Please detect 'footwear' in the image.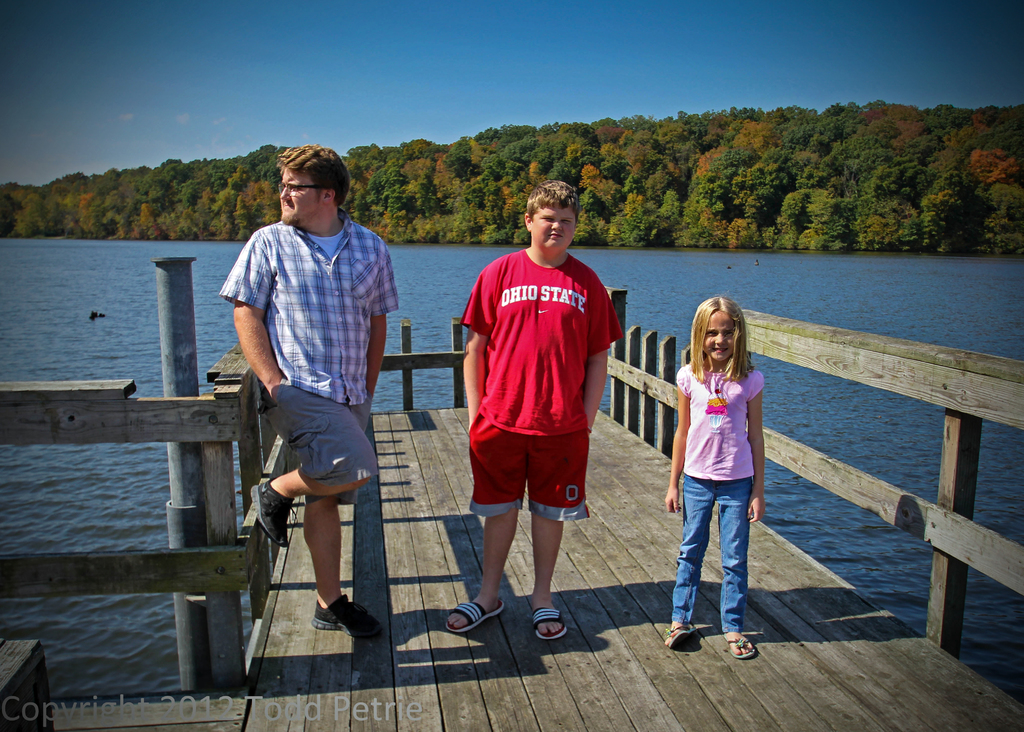
bbox=(671, 624, 697, 650).
